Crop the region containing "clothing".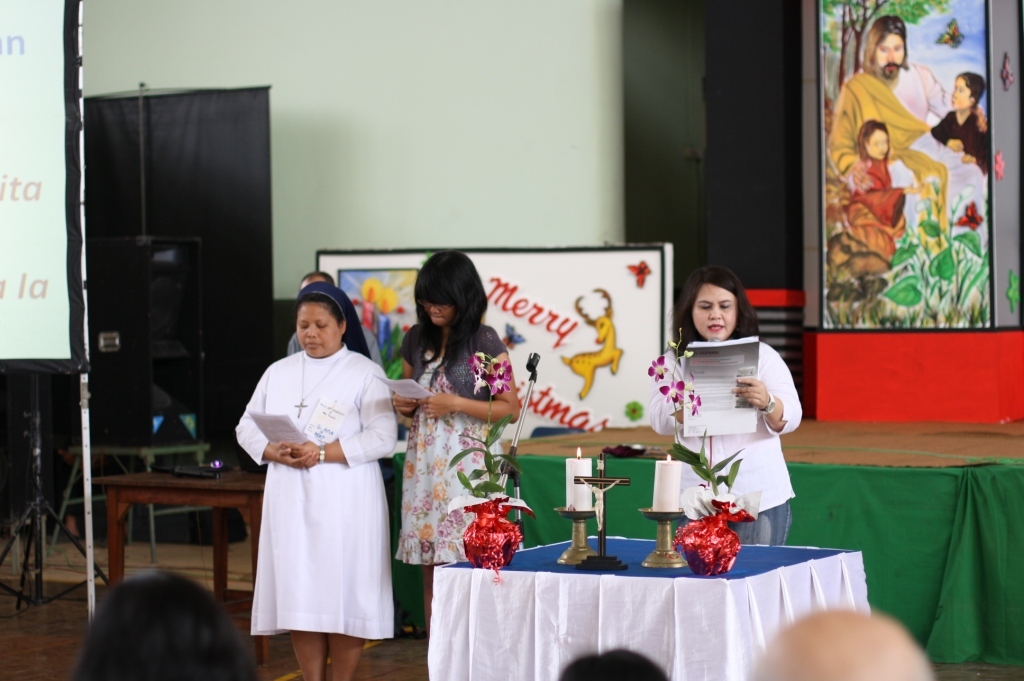
Crop region: 854 162 918 283.
